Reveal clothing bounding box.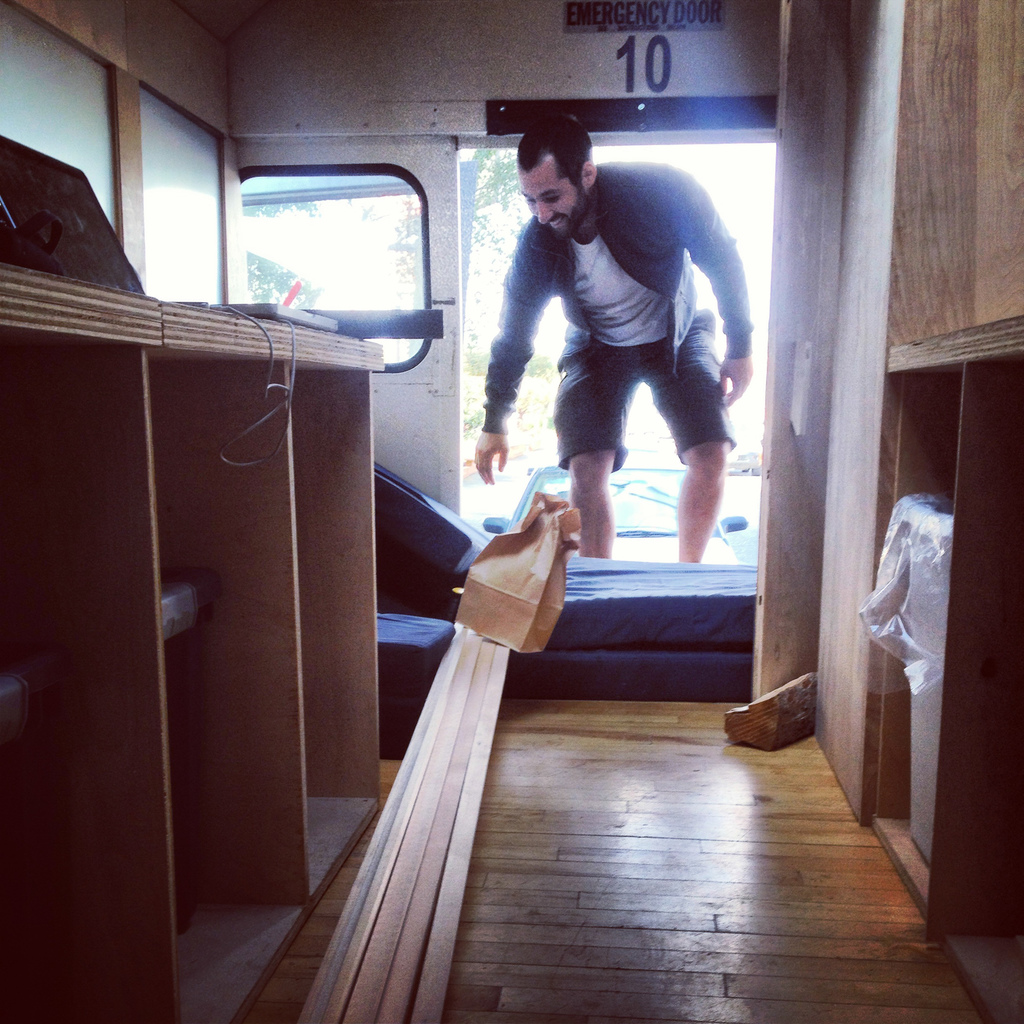
Revealed: box=[487, 168, 753, 471].
